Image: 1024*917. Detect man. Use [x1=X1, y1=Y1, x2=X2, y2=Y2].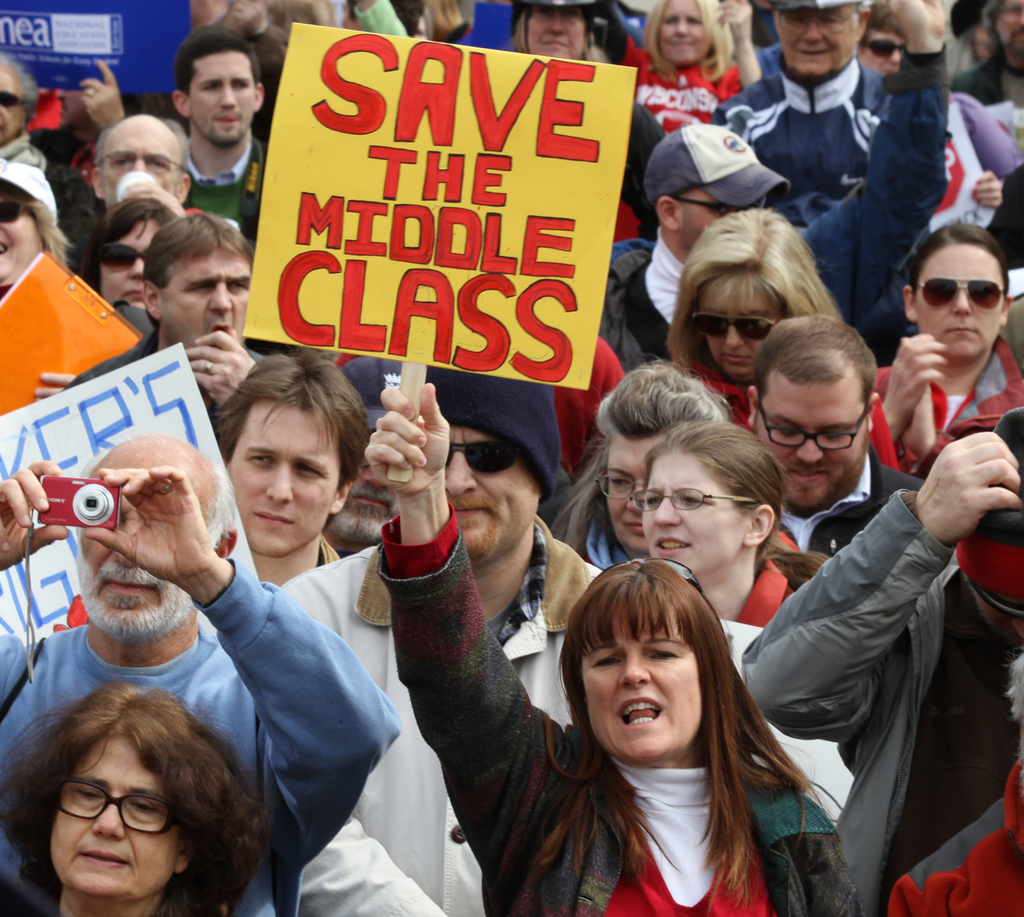
[x1=168, y1=23, x2=264, y2=232].
